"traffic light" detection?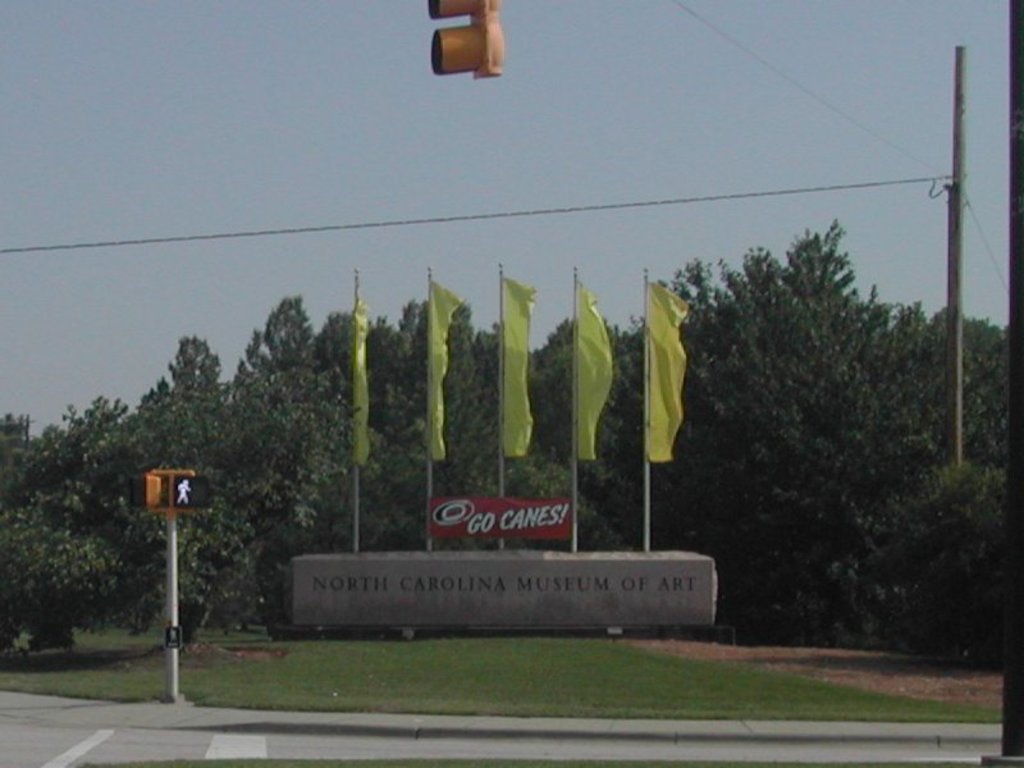
127/476/160/506
